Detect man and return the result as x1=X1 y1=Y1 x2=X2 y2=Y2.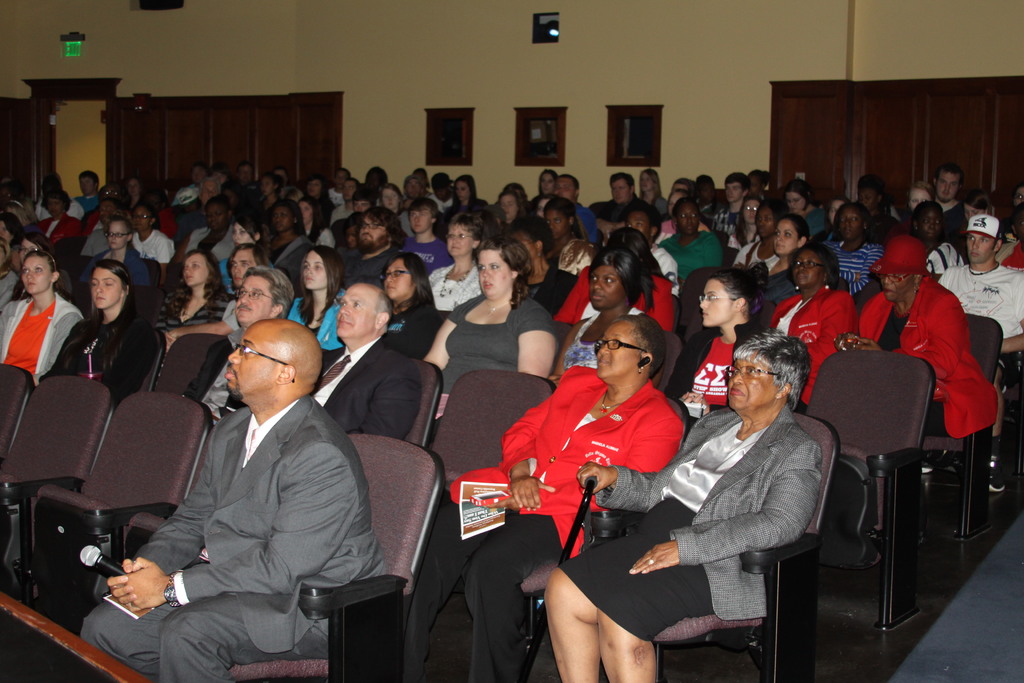
x1=932 y1=161 x2=968 y2=240.
